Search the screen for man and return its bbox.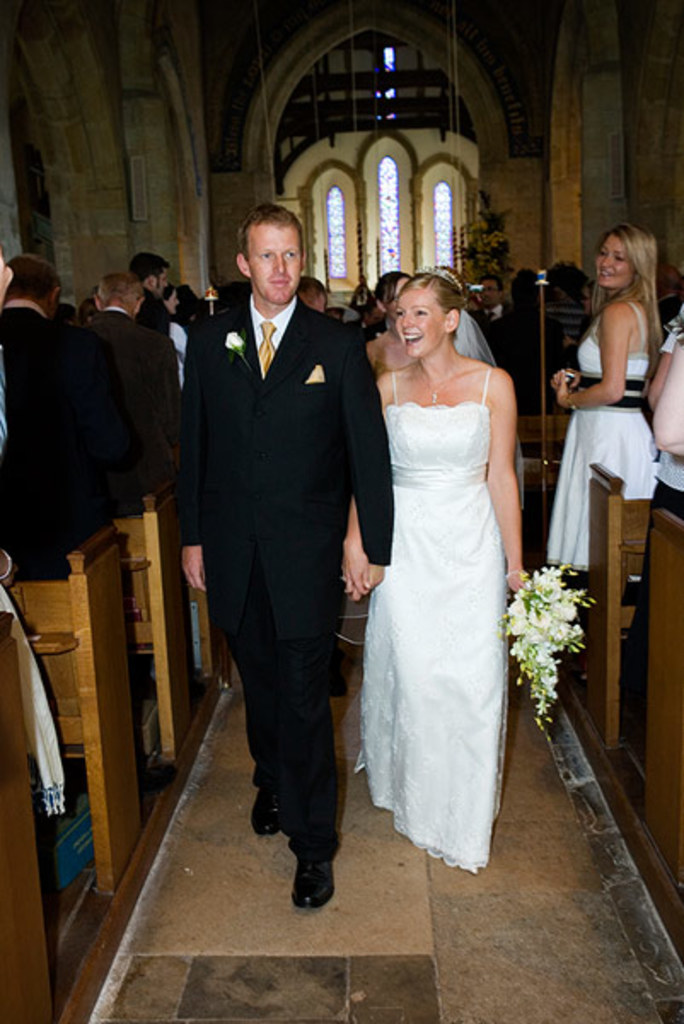
Found: crop(55, 300, 89, 328).
